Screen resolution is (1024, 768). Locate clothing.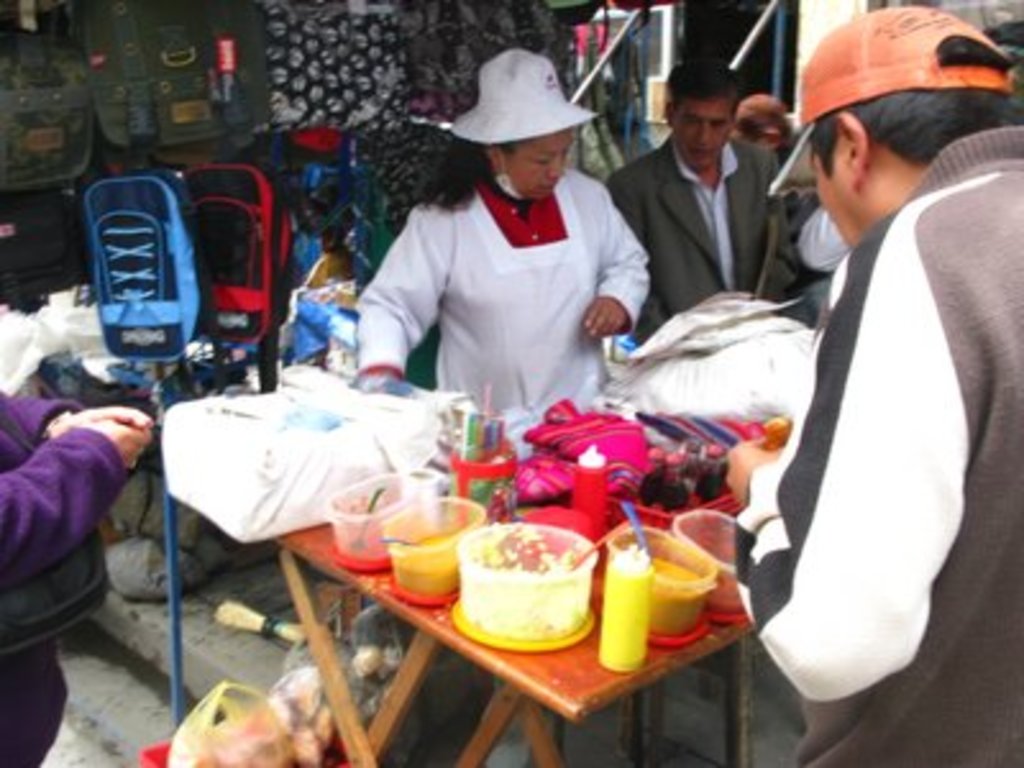
<region>724, 123, 1021, 765</region>.
